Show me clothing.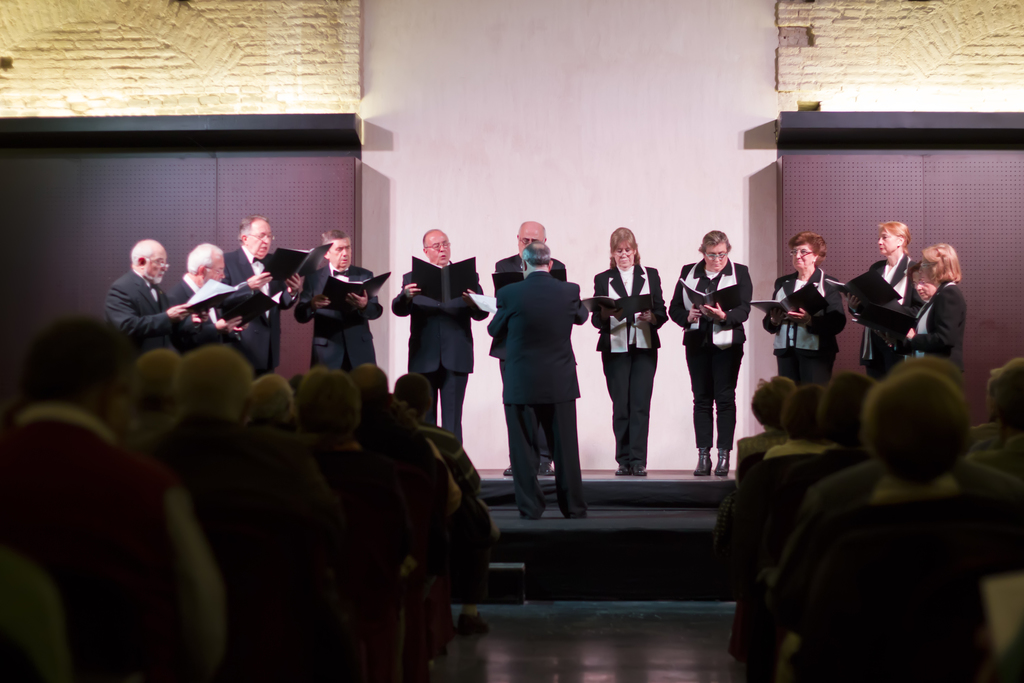
clothing is here: <region>0, 404, 232, 682</region>.
